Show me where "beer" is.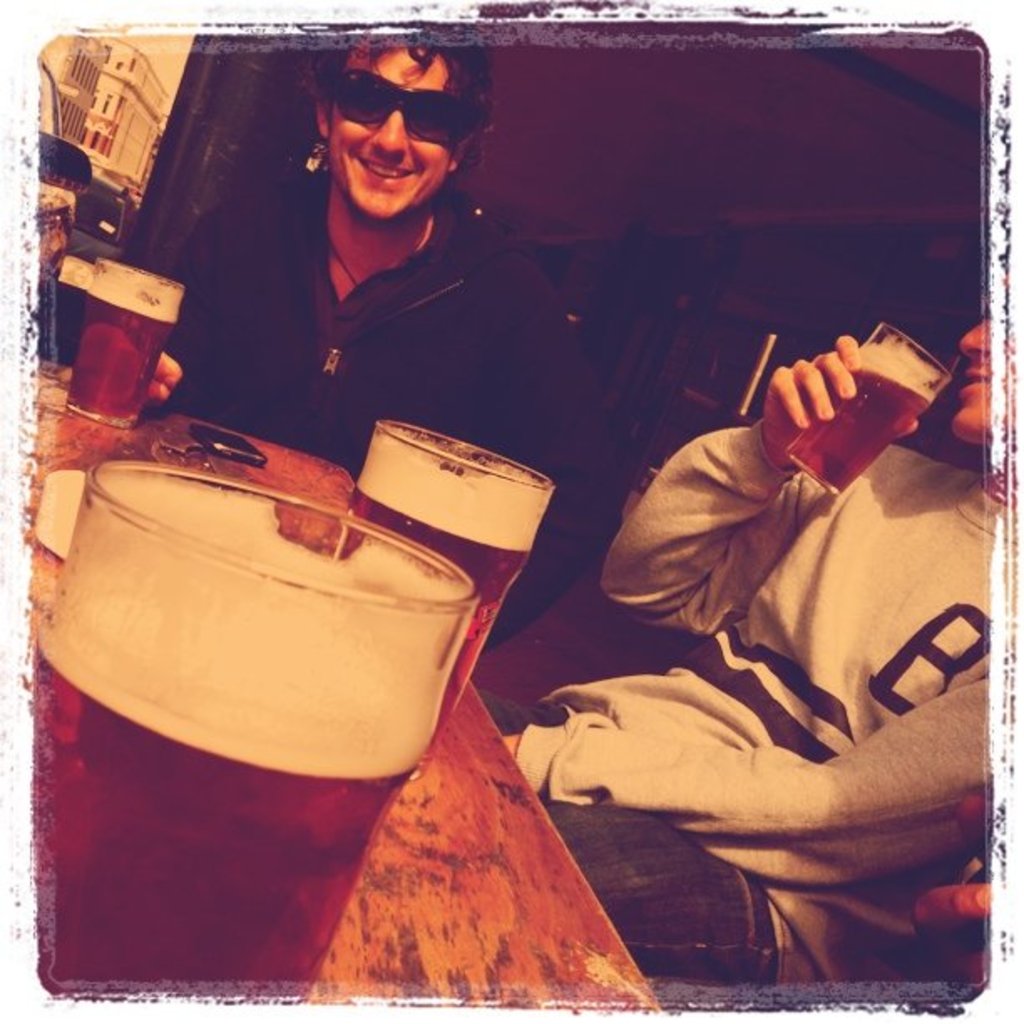
"beer" is at locate(67, 298, 162, 425).
